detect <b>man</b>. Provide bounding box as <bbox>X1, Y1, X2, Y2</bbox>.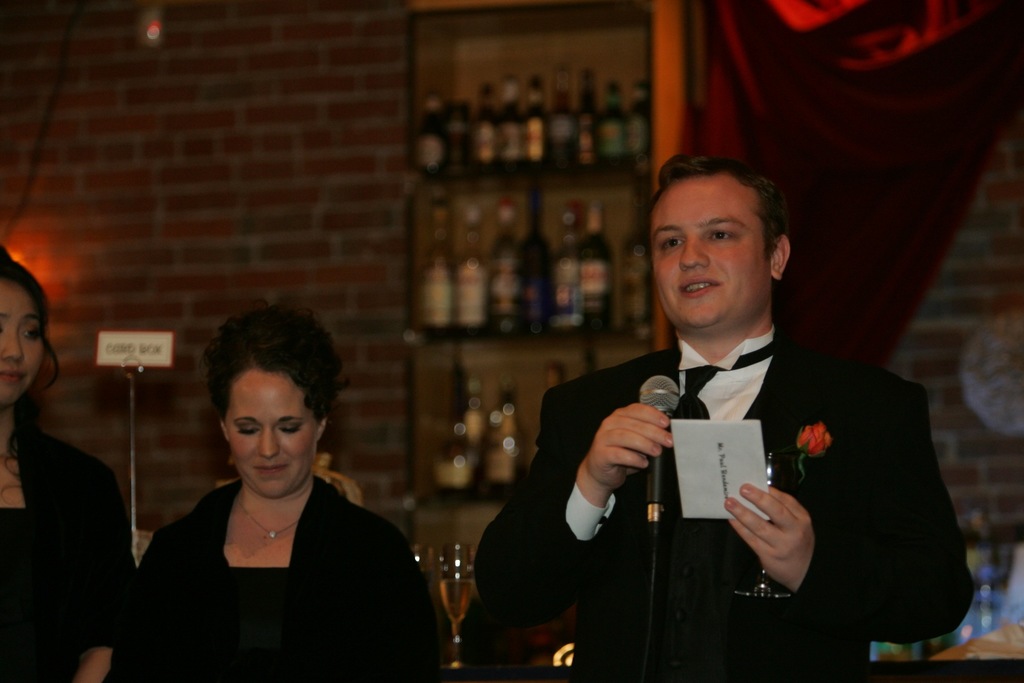
<bbox>507, 163, 953, 654</bbox>.
